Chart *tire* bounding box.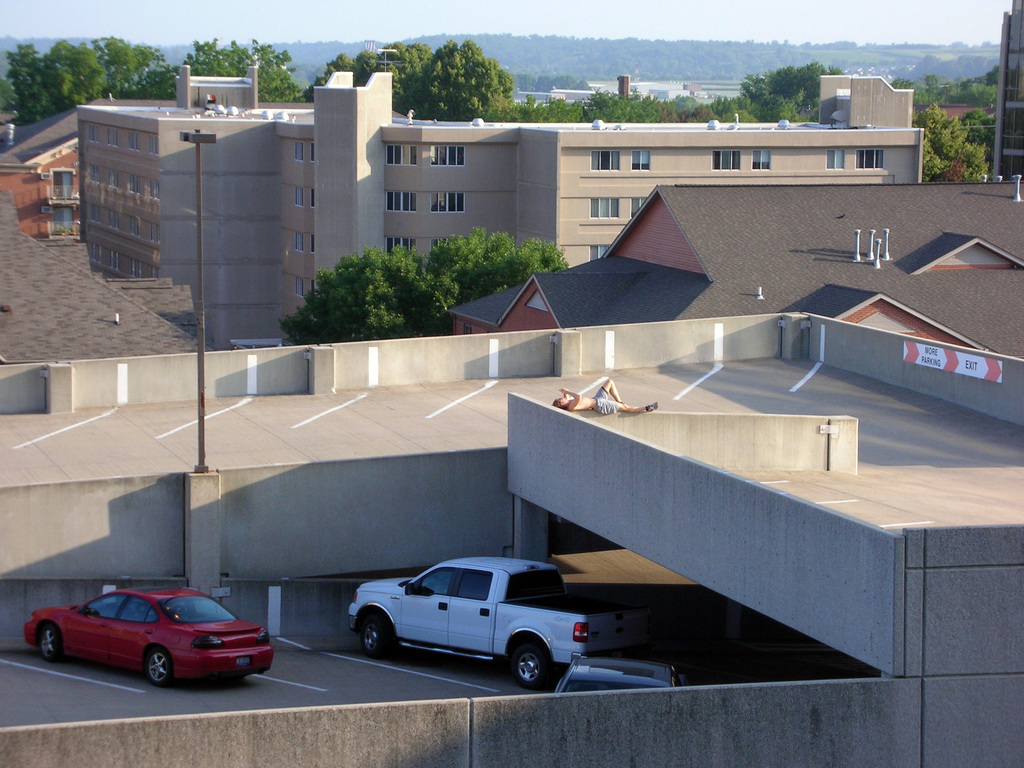
Charted: x1=36 y1=621 x2=65 y2=659.
